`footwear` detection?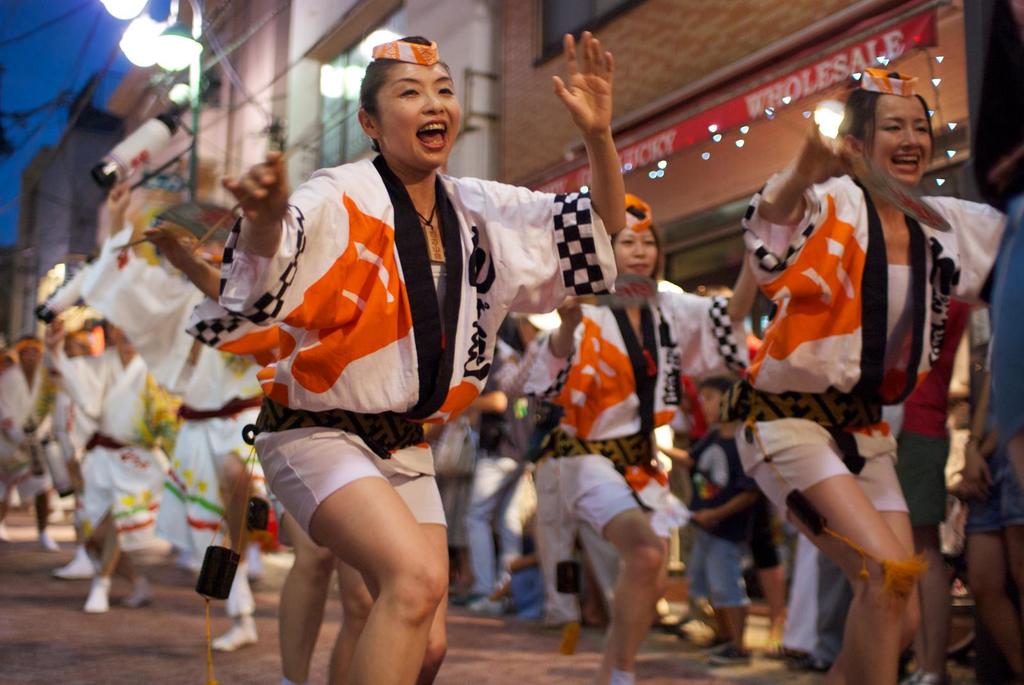
<box>86,576,109,614</box>
